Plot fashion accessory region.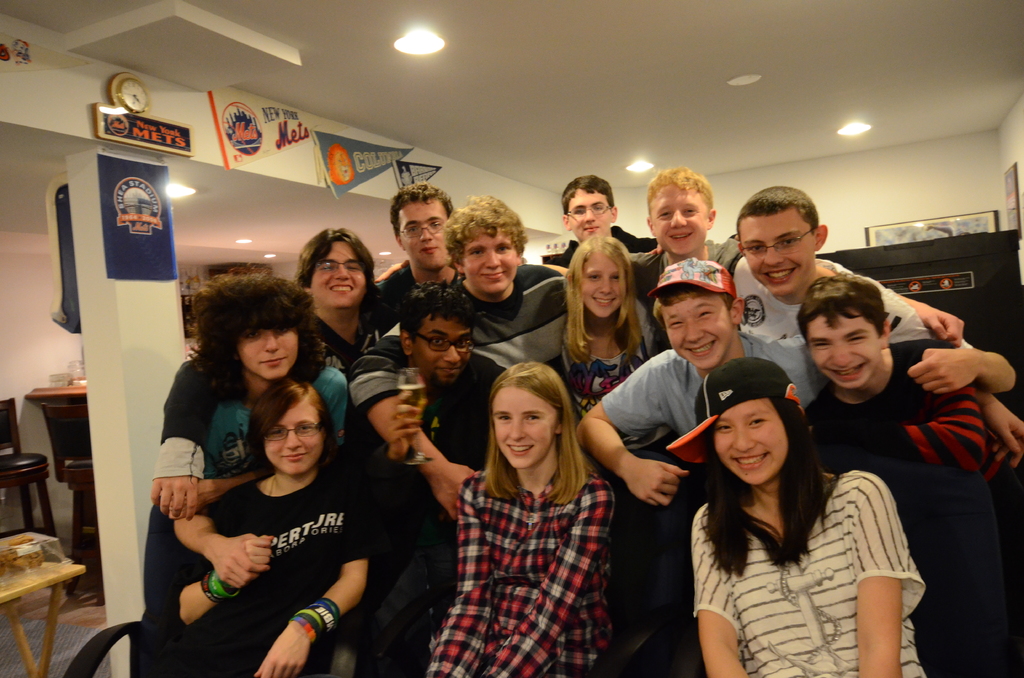
Plotted at region(291, 593, 346, 647).
